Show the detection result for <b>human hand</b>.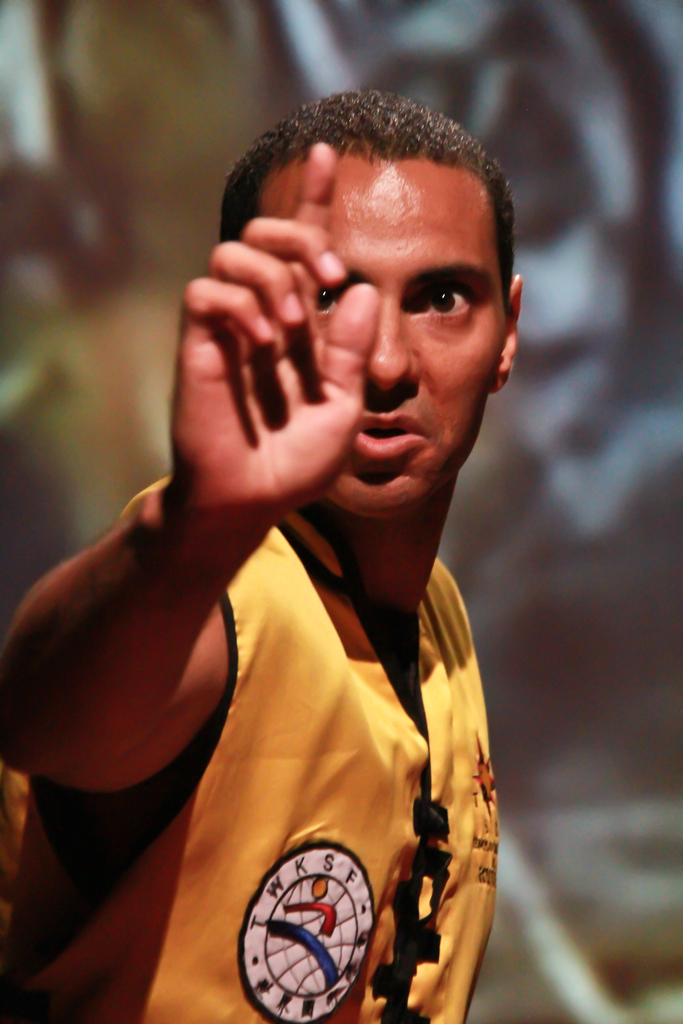
[175,202,352,456].
